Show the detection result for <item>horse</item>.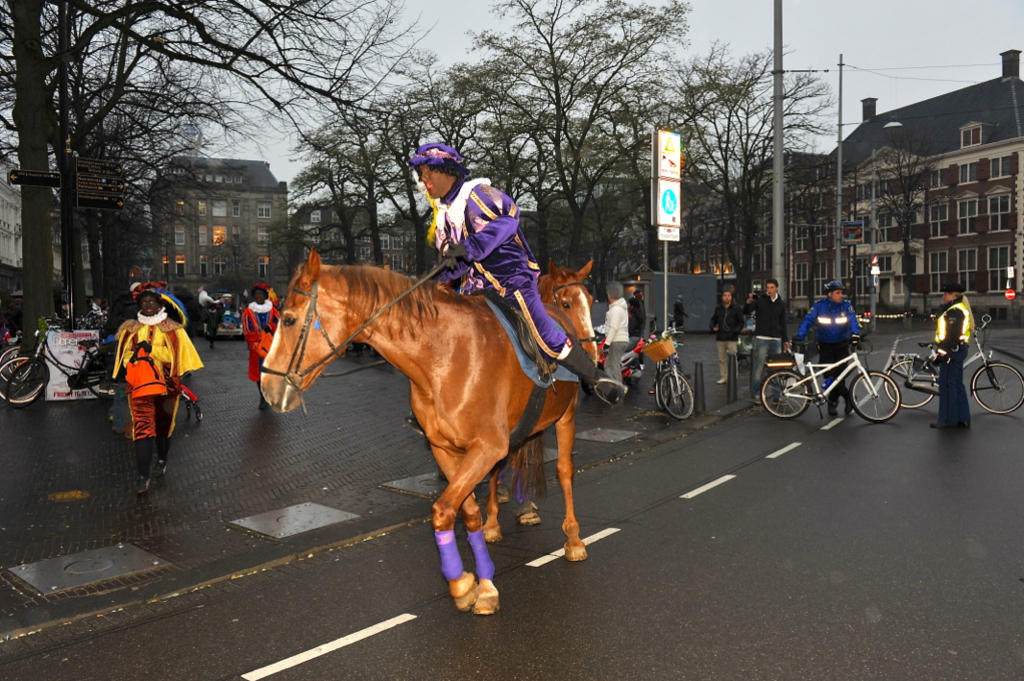
crop(505, 250, 602, 526).
